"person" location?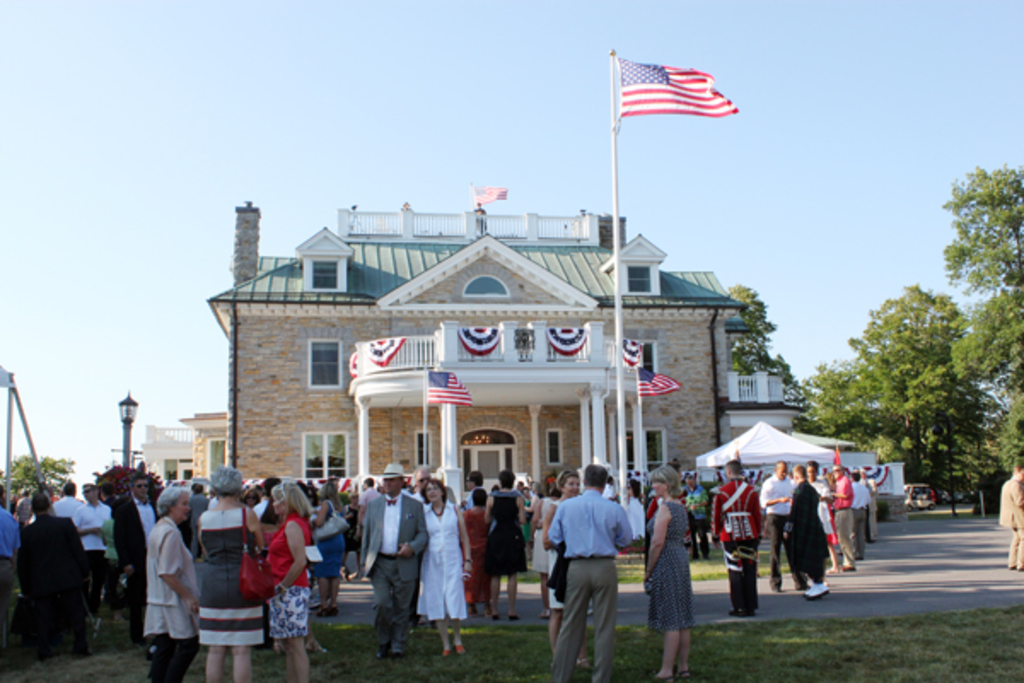
111,473,152,645
